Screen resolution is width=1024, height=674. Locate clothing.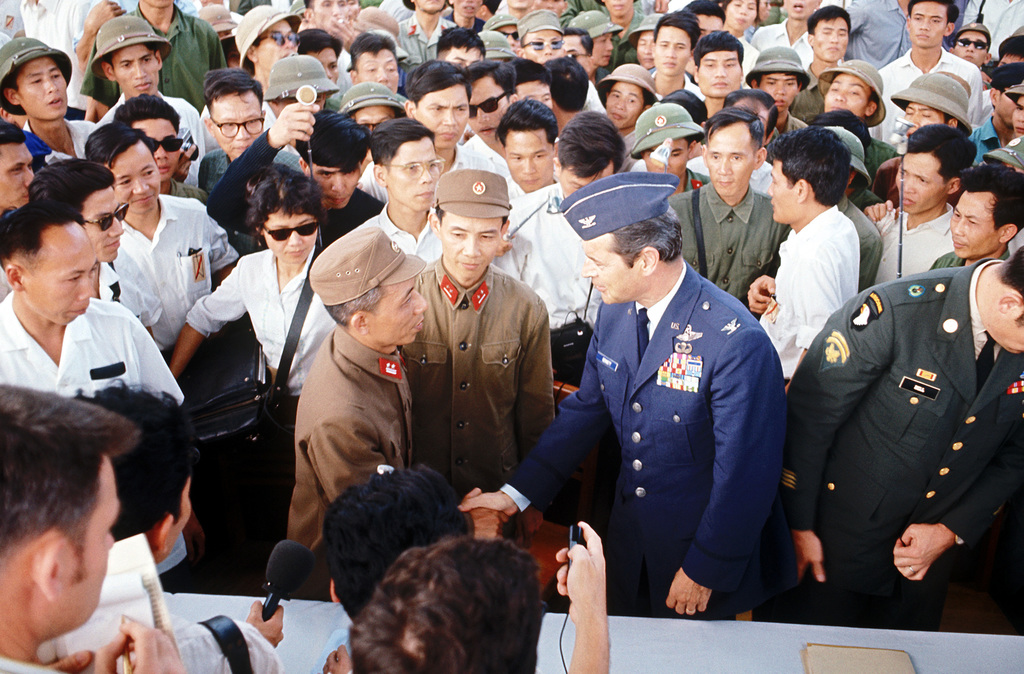
box=[68, 4, 243, 109].
